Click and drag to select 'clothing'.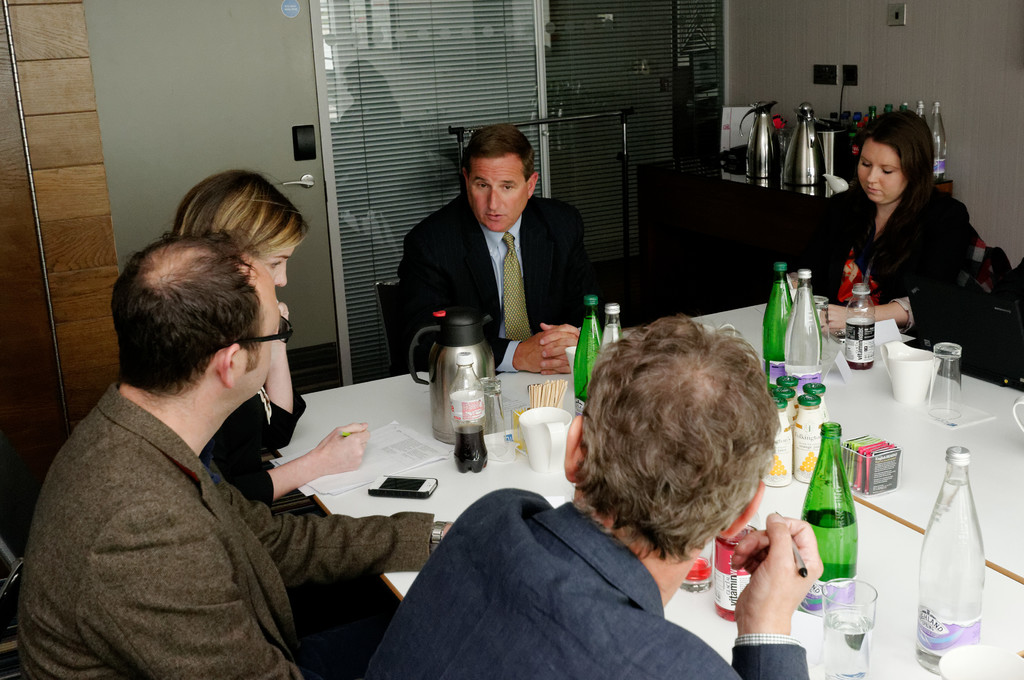
Selection: region(206, 392, 303, 502).
